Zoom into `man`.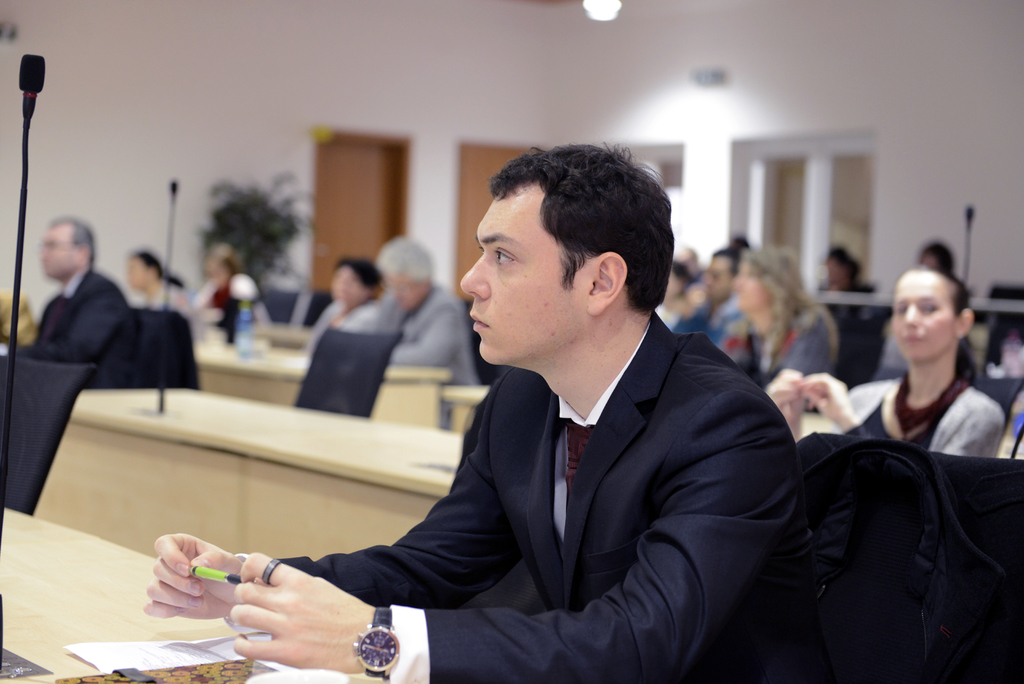
Zoom target: <box>28,211,131,357</box>.
